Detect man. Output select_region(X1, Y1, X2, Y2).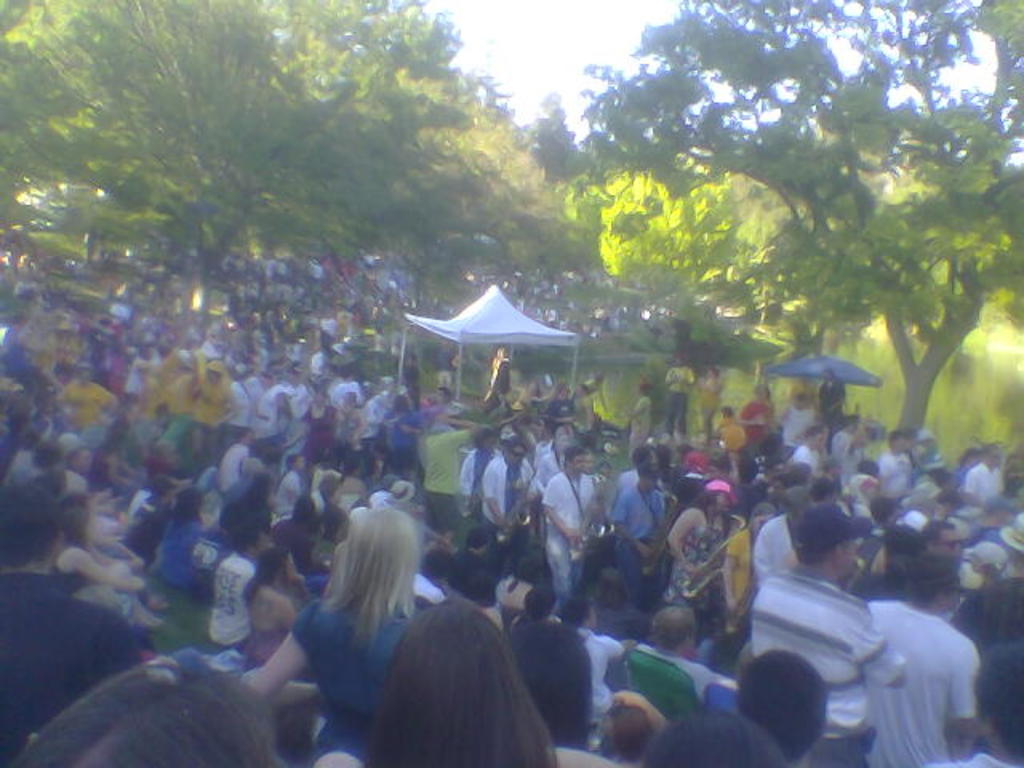
select_region(482, 437, 536, 570).
